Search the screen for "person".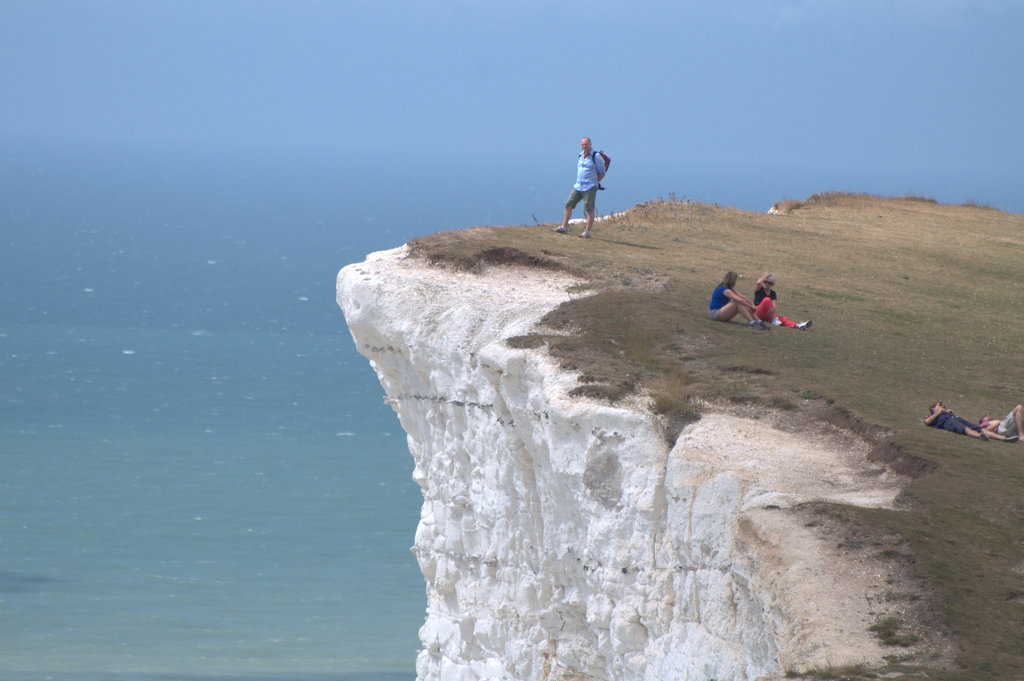
Found at box(751, 269, 811, 330).
